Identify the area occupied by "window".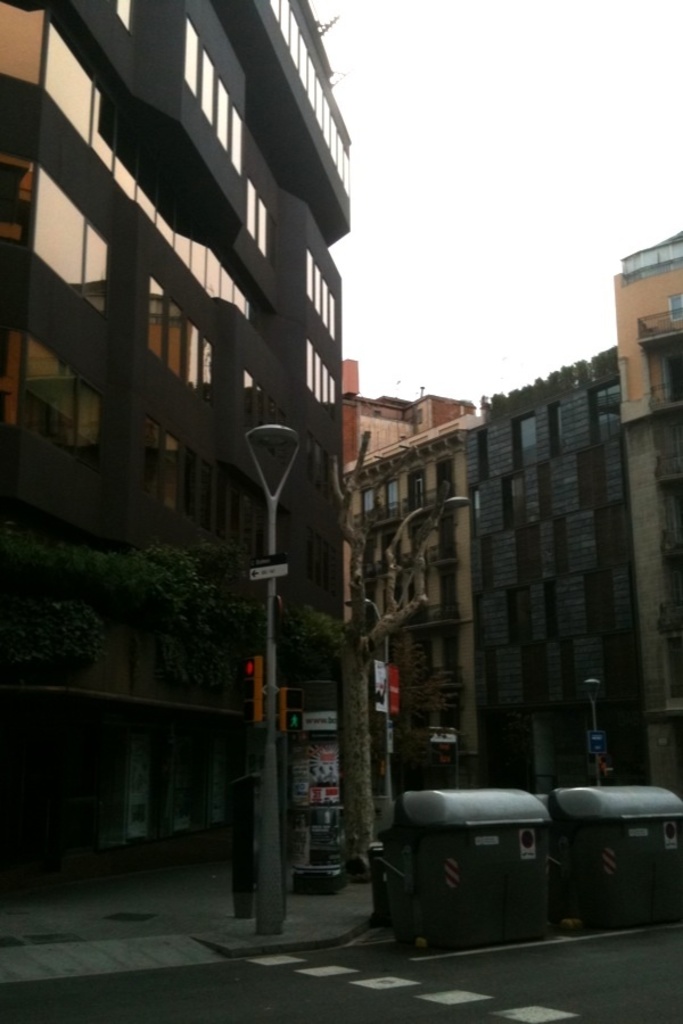
Area: box(171, 298, 187, 382).
